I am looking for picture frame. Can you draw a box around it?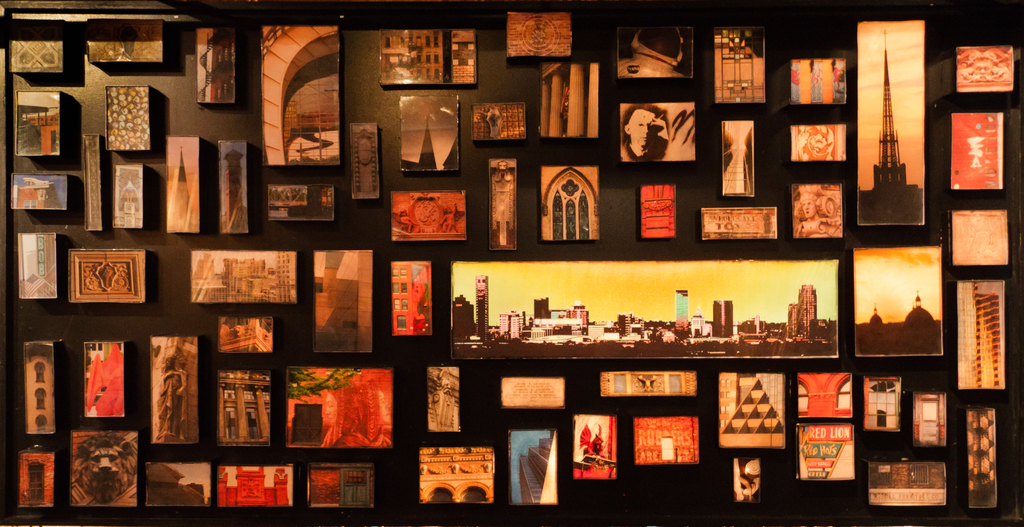
Sure, the bounding box is locate(486, 156, 517, 250).
